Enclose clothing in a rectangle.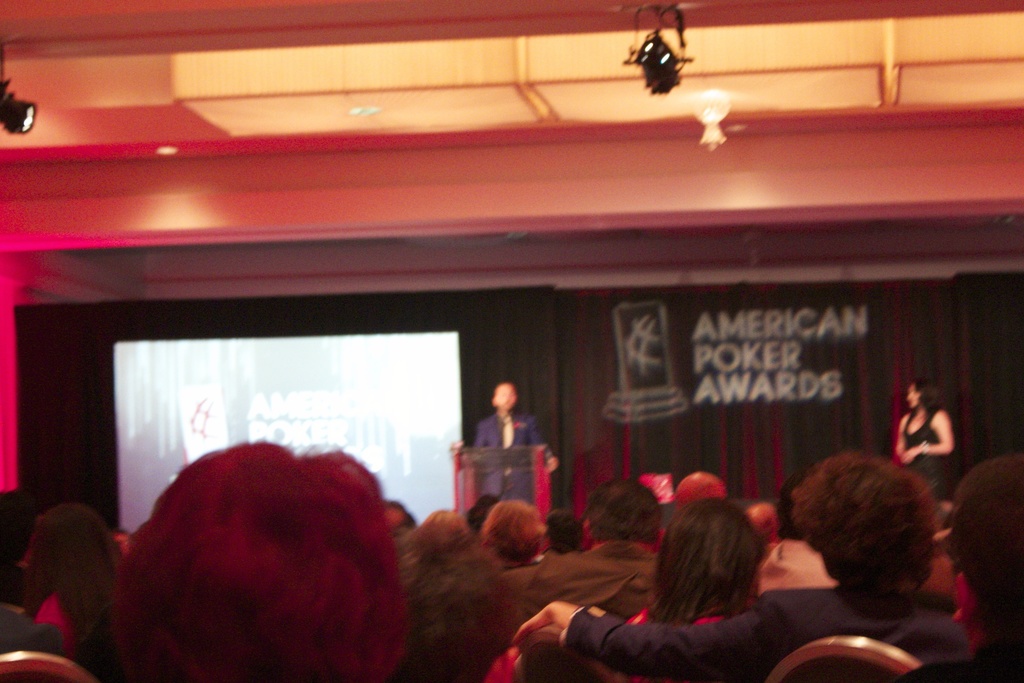
region(904, 406, 957, 508).
